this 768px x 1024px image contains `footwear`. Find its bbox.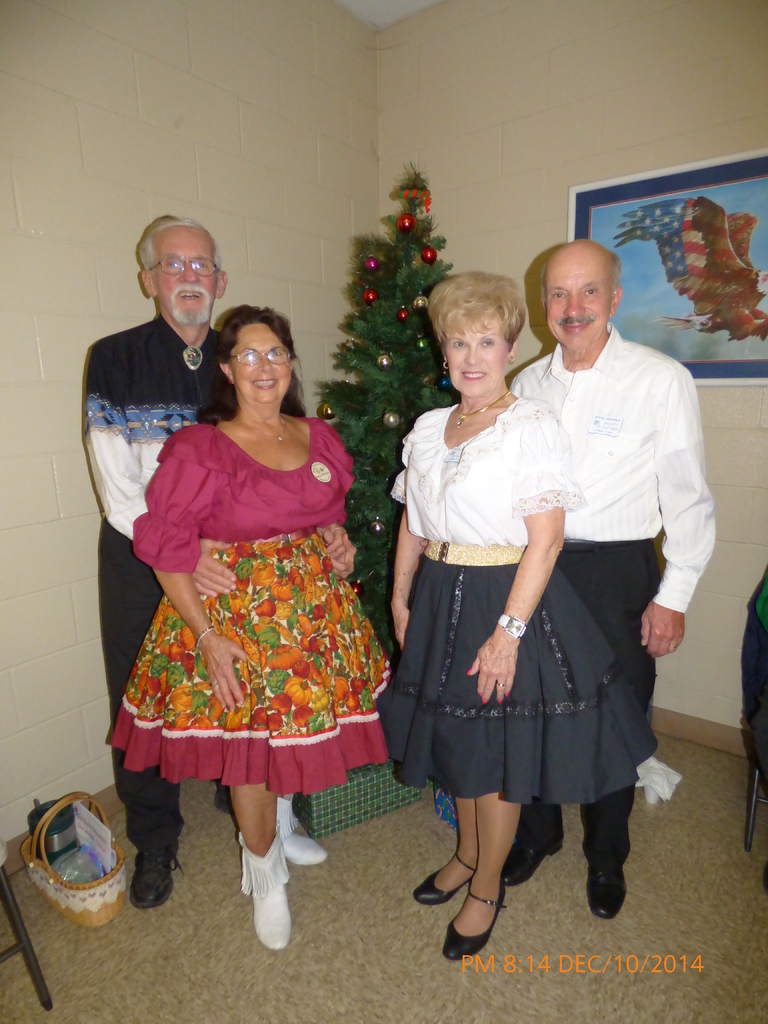
<box>276,794,330,867</box>.
